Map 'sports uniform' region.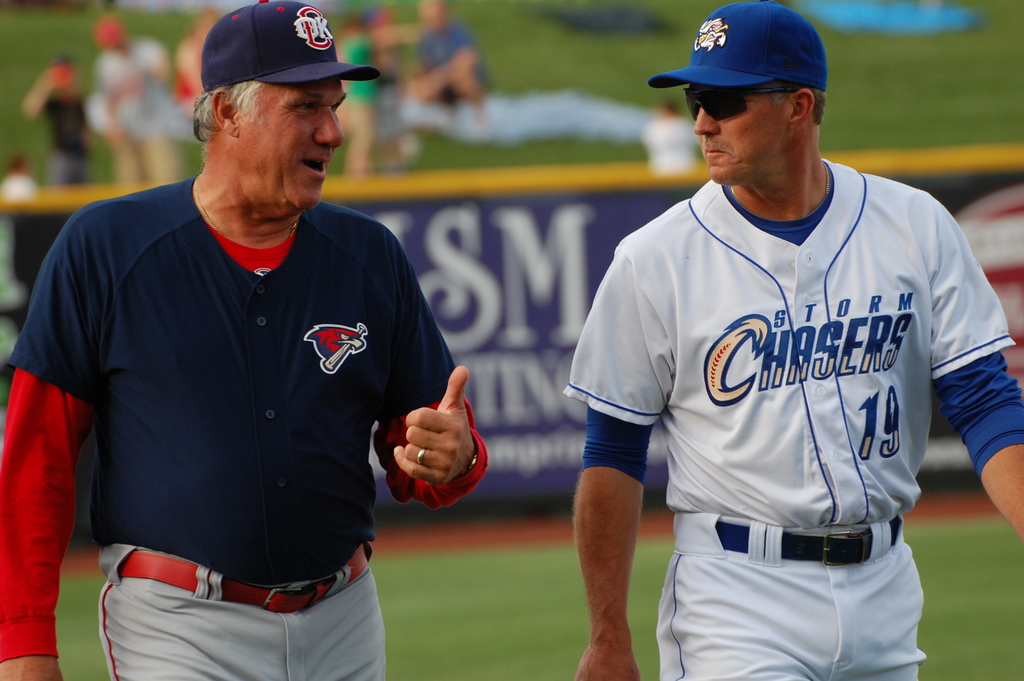
Mapped to bbox=(563, 156, 1020, 523).
